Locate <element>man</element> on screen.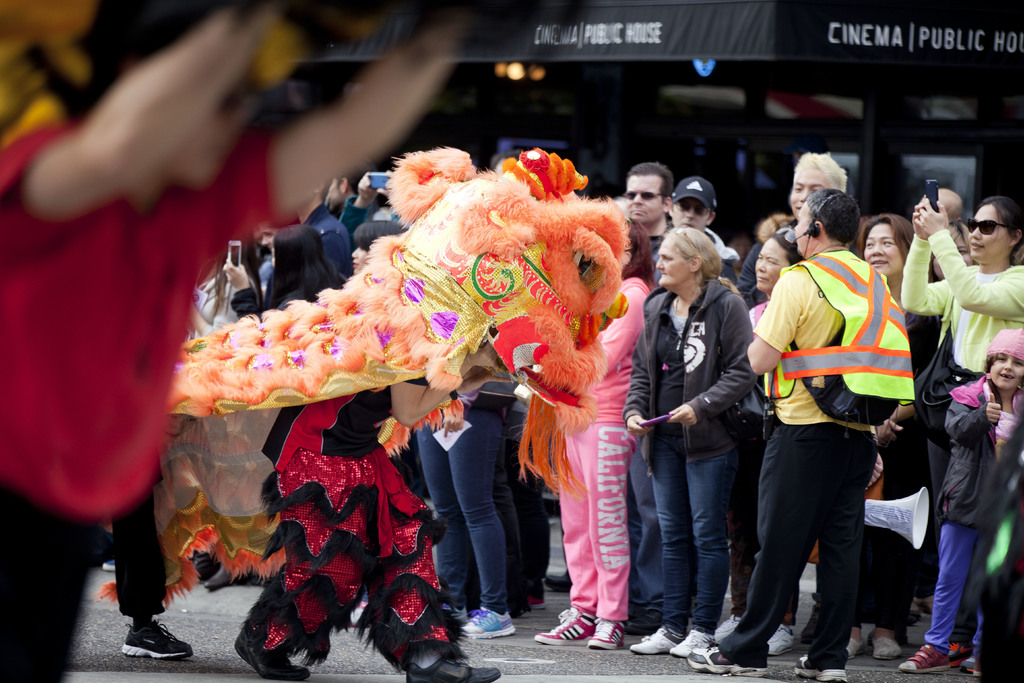
On screen at box(0, 0, 476, 682).
